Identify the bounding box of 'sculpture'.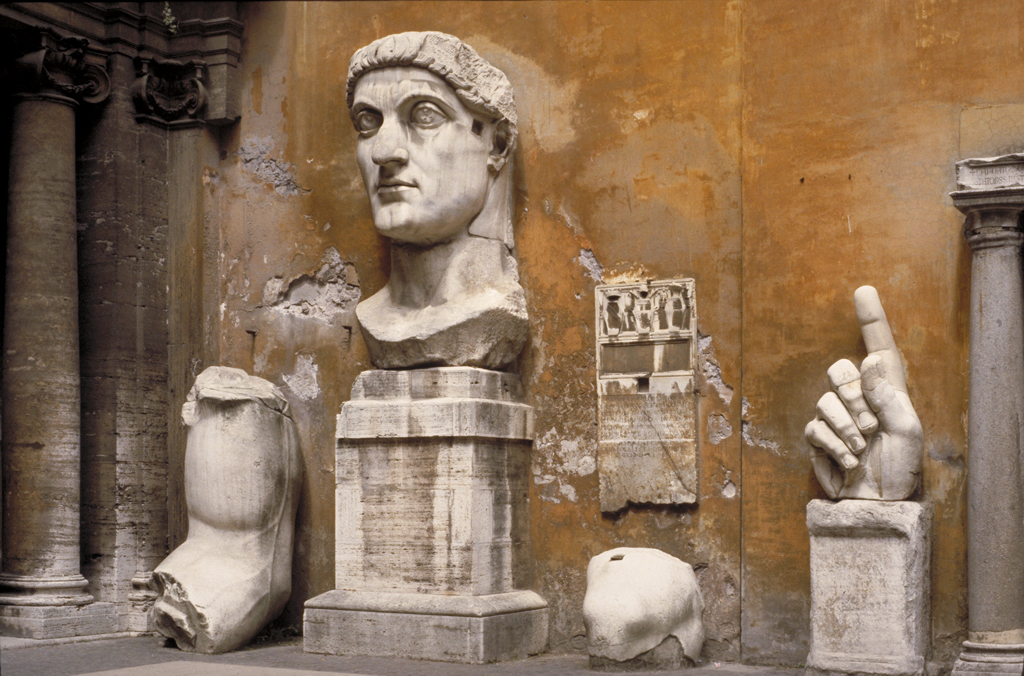
rect(590, 545, 708, 675).
